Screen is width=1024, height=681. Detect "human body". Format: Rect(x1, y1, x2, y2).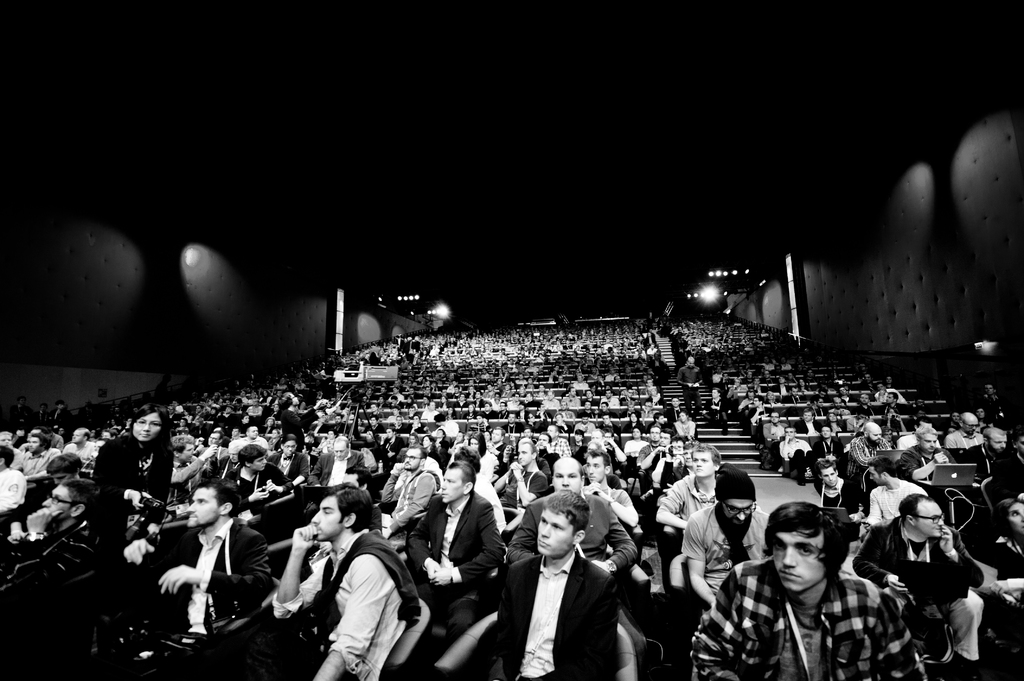
Rect(269, 431, 301, 504).
